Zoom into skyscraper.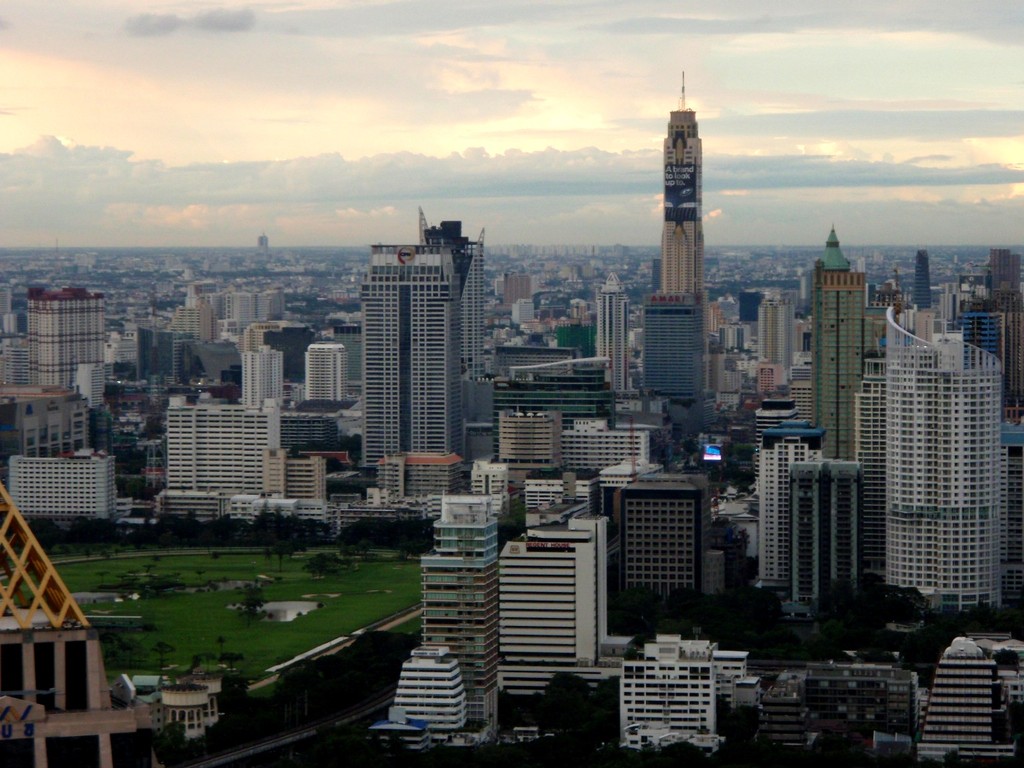
Zoom target: detection(304, 341, 348, 405).
